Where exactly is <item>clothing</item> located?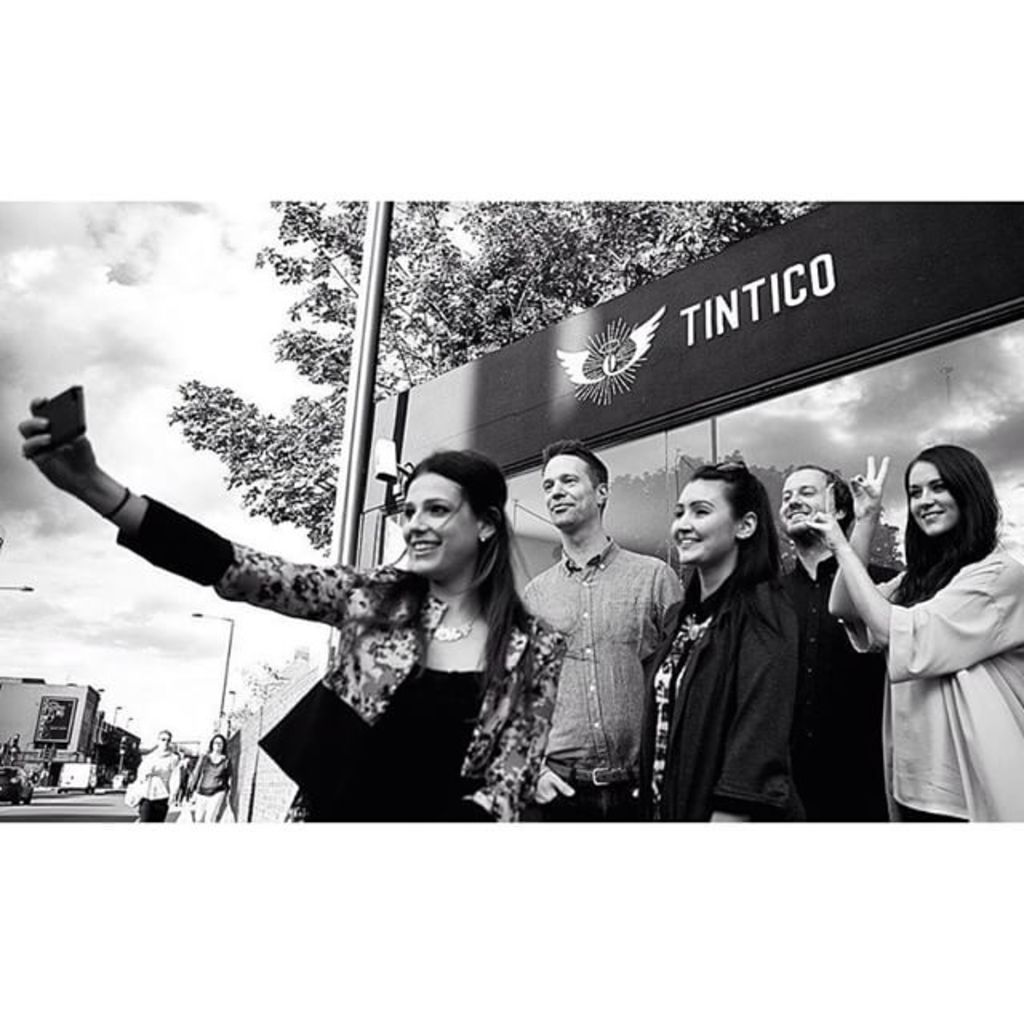
Its bounding box is (850, 544, 1022, 818).
